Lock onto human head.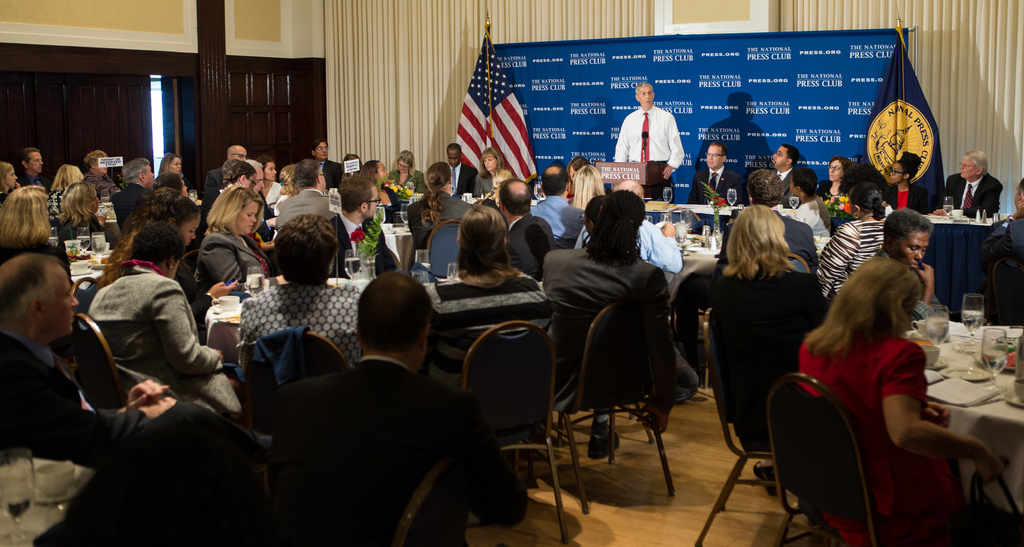
Locked: left=340, top=265, right=436, bottom=366.
